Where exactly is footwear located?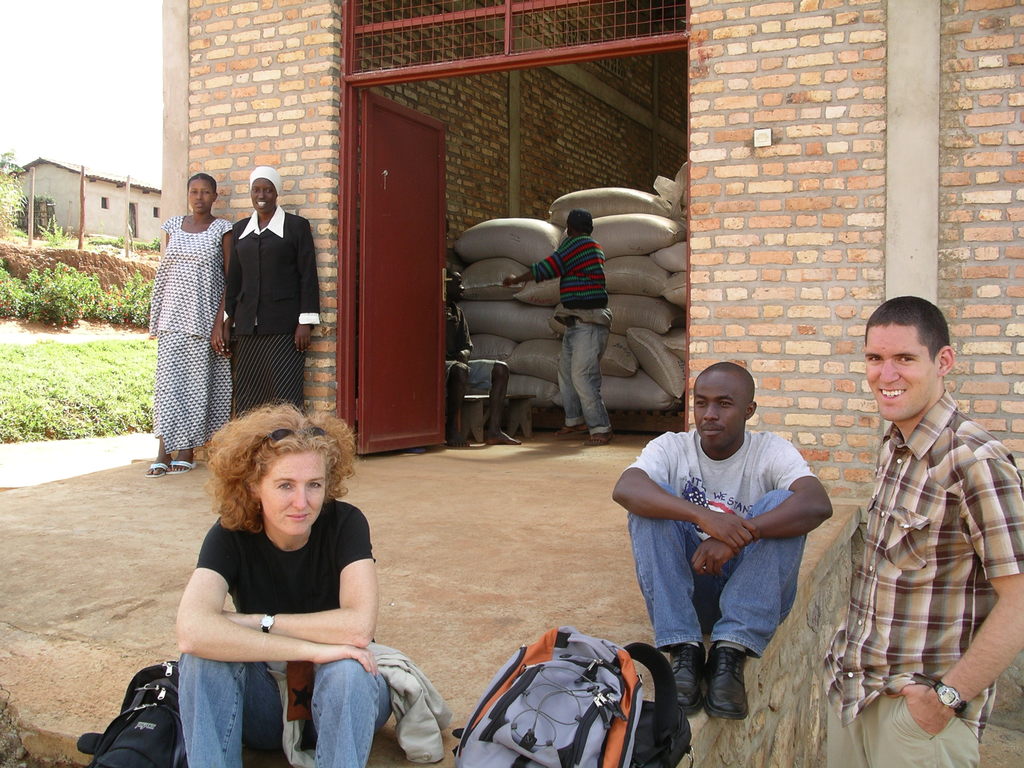
Its bounding box is box(671, 639, 708, 700).
